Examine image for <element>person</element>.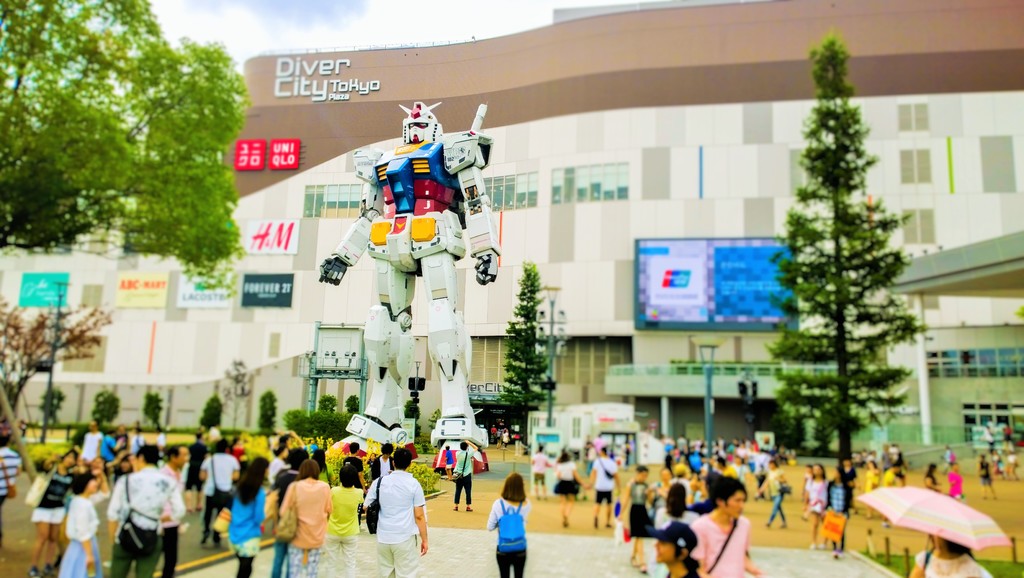
Examination result: (280, 431, 300, 462).
